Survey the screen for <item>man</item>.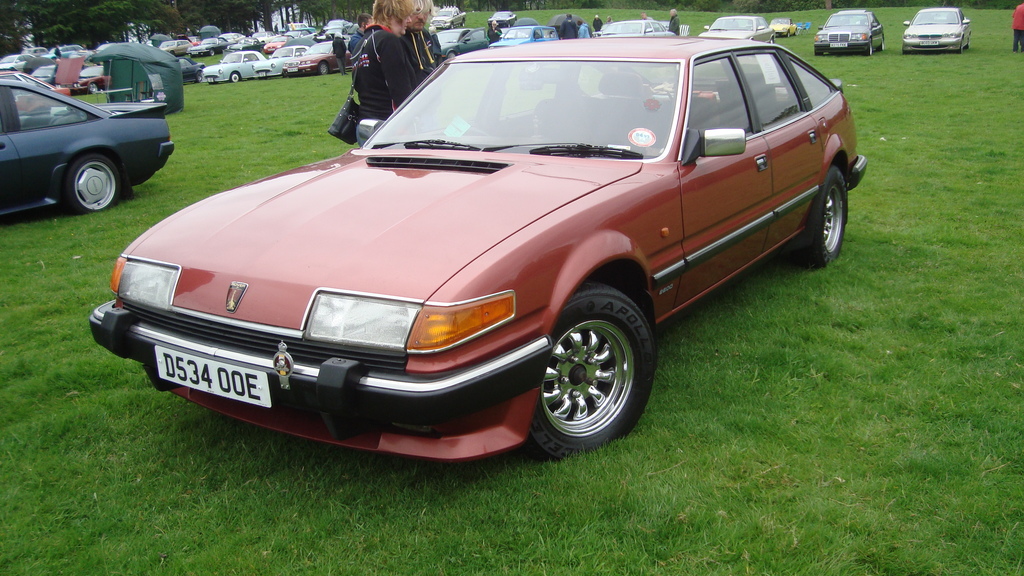
Survey found: [642,12,653,21].
